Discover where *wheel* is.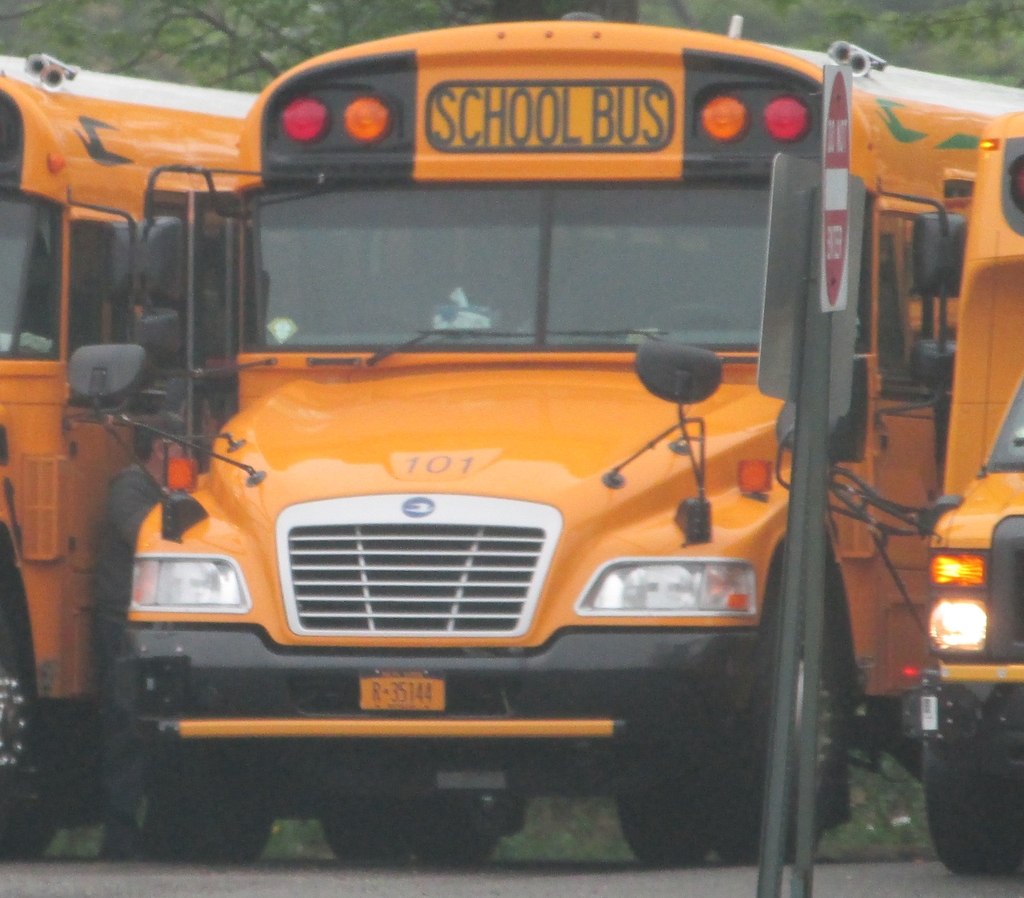
Discovered at <box>143,792,273,868</box>.
